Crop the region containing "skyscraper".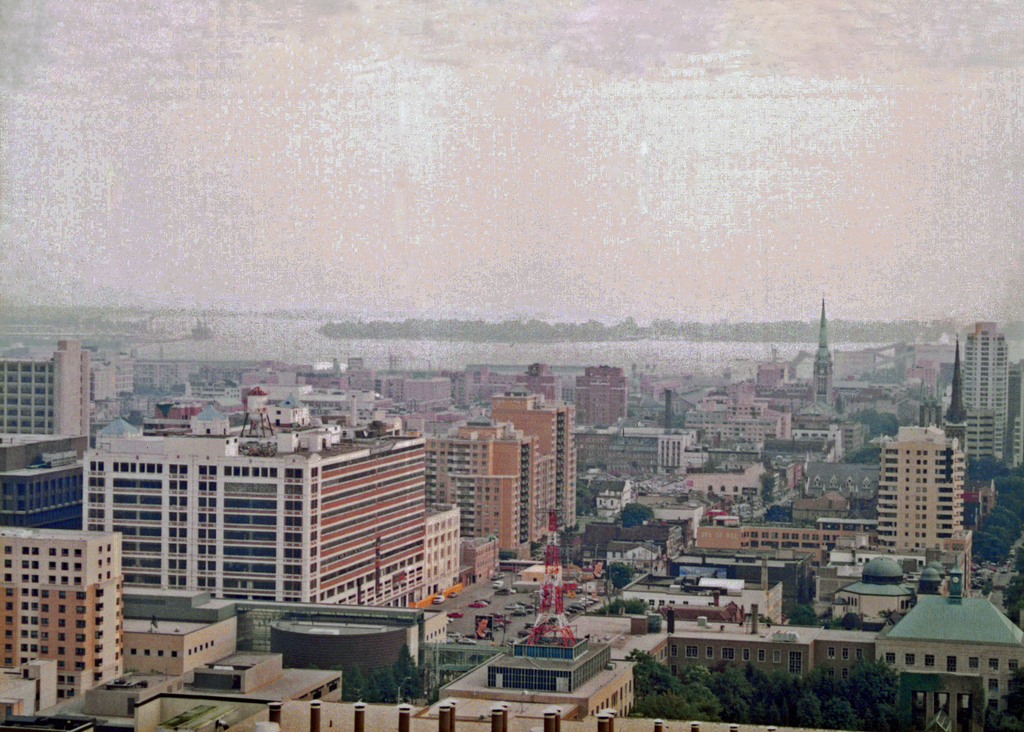
Crop region: pyautogui.locateOnScreen(3, 525, 125, 707).
